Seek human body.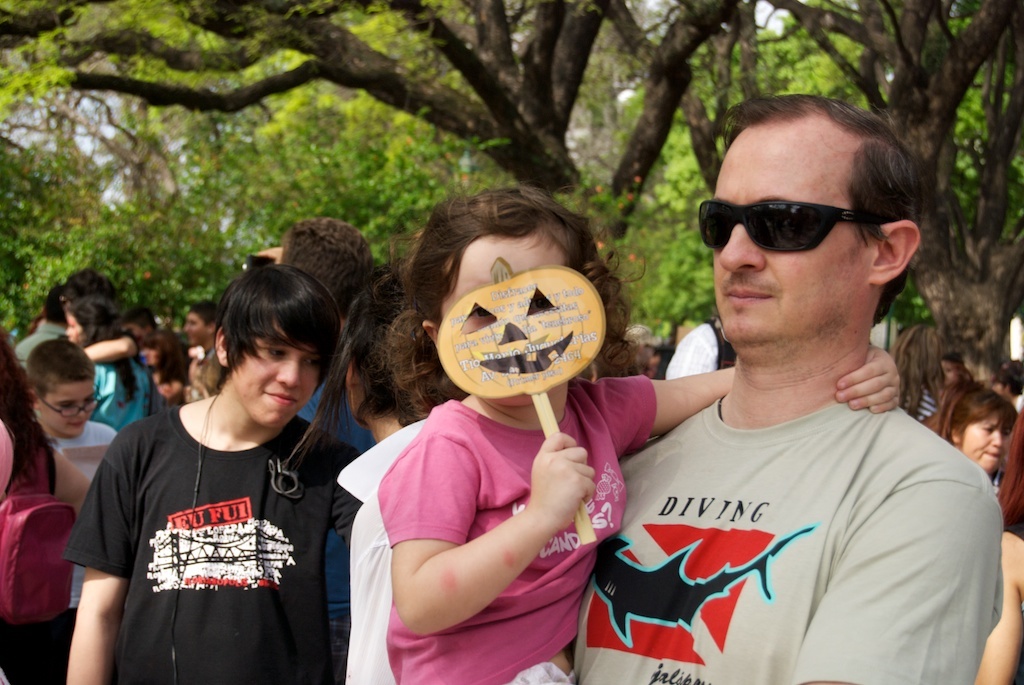
crop(38, 419, 115, 612).
